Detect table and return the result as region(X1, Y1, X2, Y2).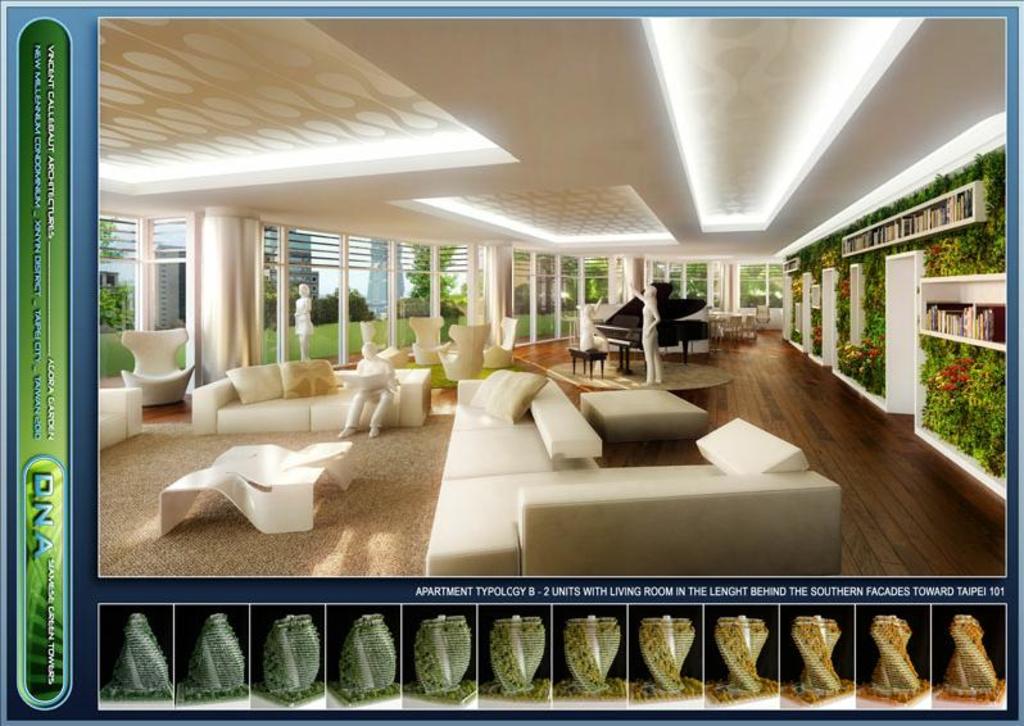
region(563, 344, 612, 385).
